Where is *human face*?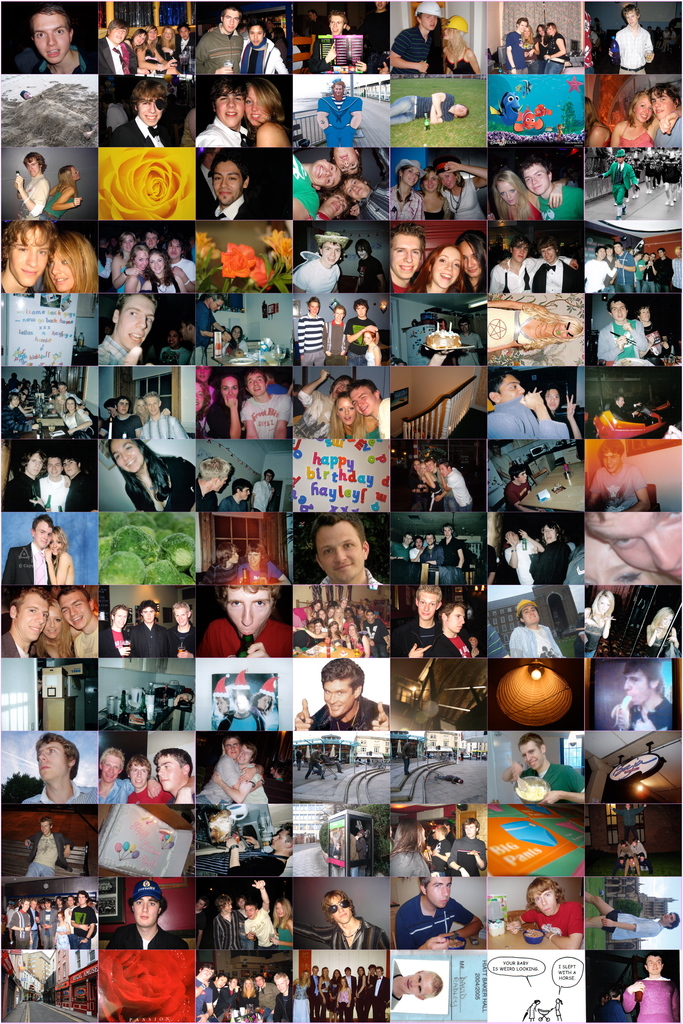
detection(645, 956, 663, 975).
